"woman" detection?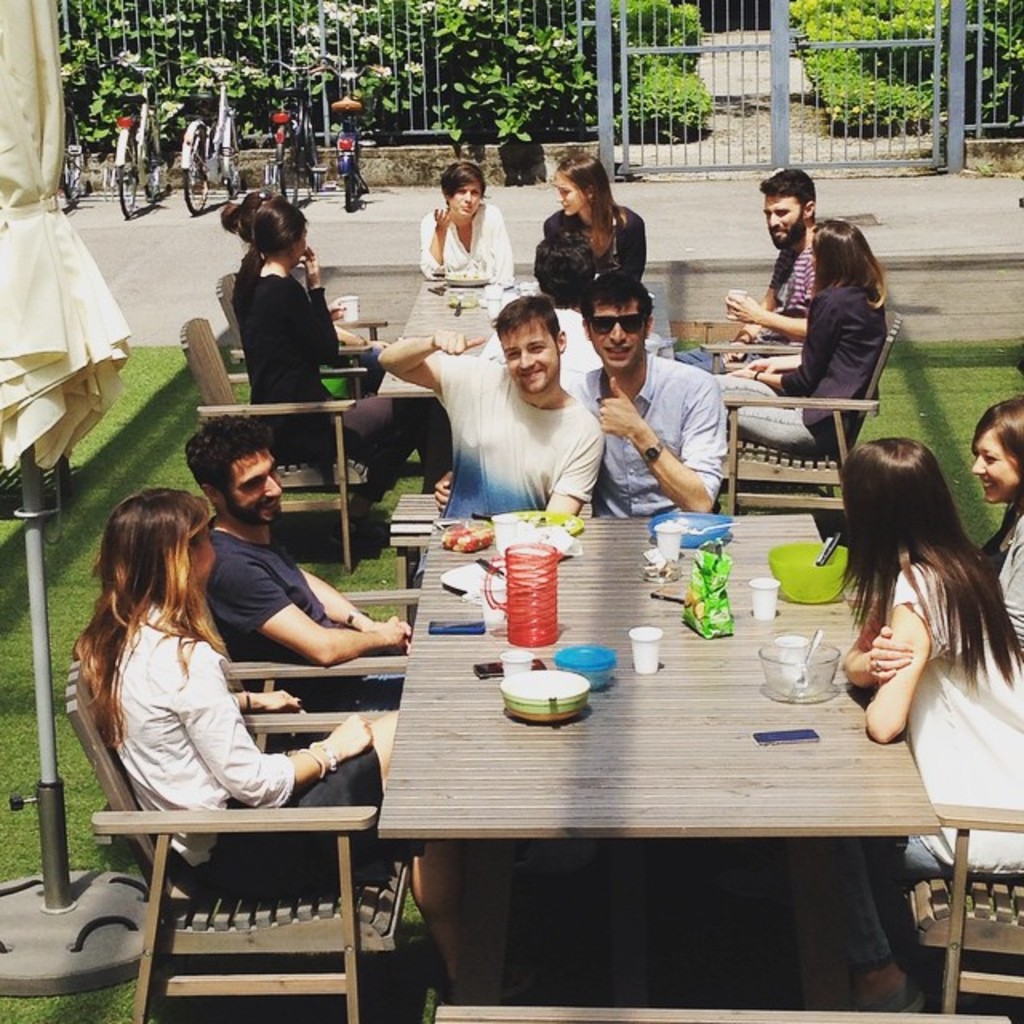
(left=414, top=160, right=512, bottom=290)
